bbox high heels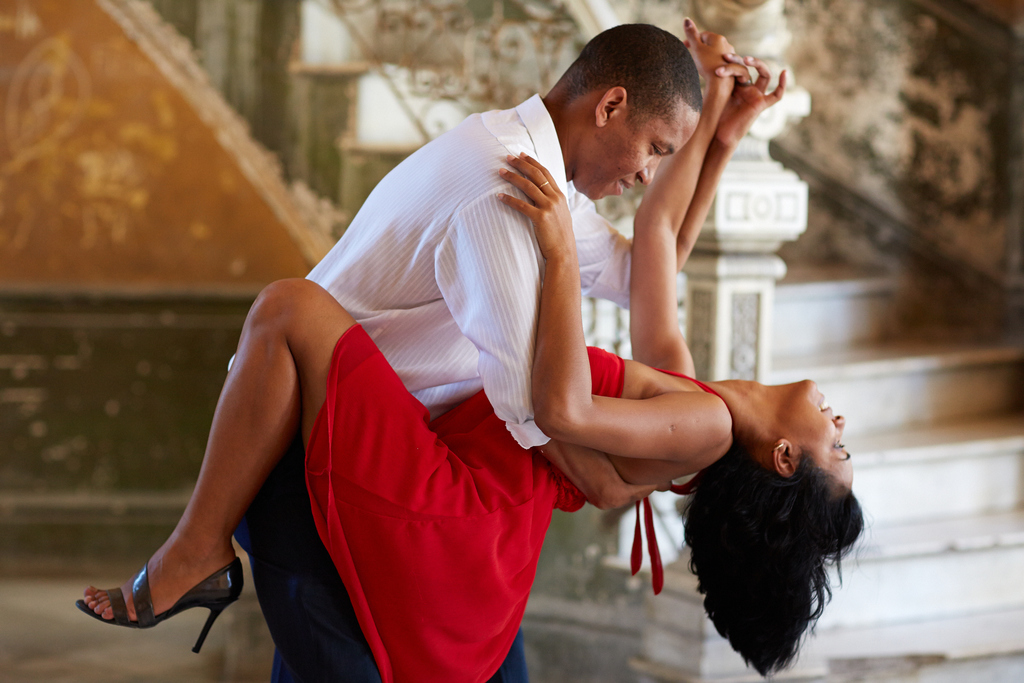
72, 522, 257, 654
